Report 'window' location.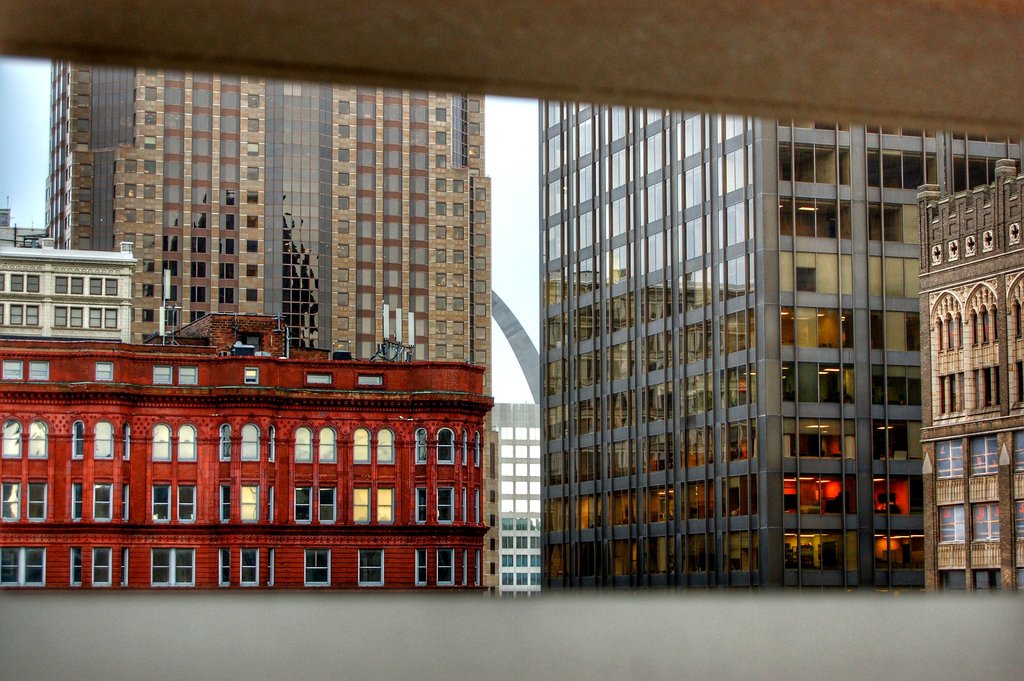
Report: detection(434, 492, 456, 529).
